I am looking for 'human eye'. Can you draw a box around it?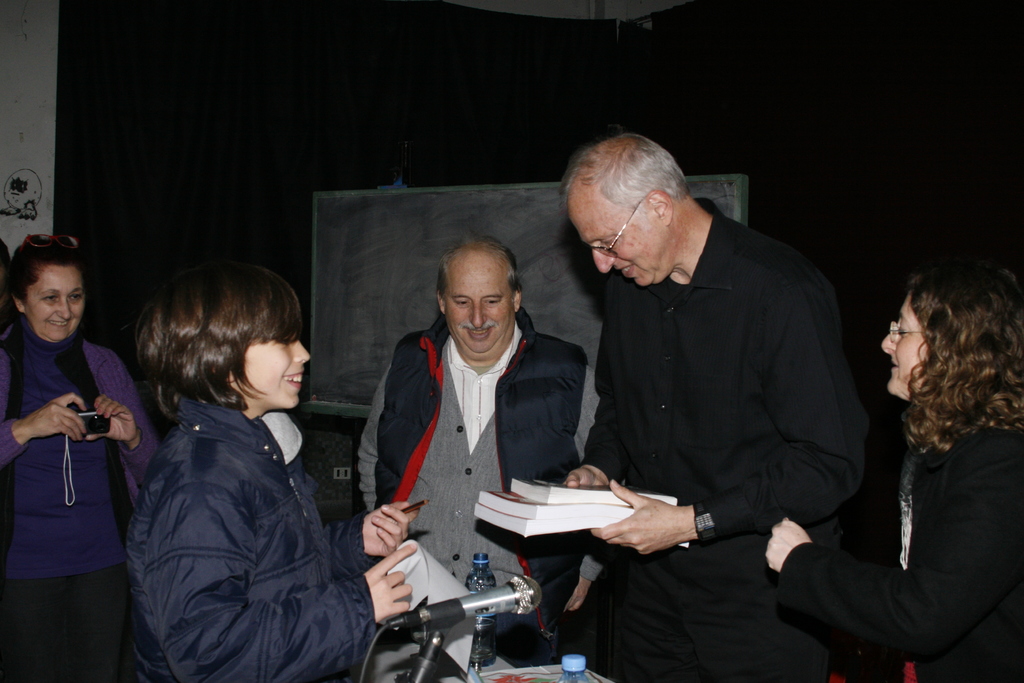
Sure, the bounding box is (x1=600, y1=238, x2=618, y2=252).
